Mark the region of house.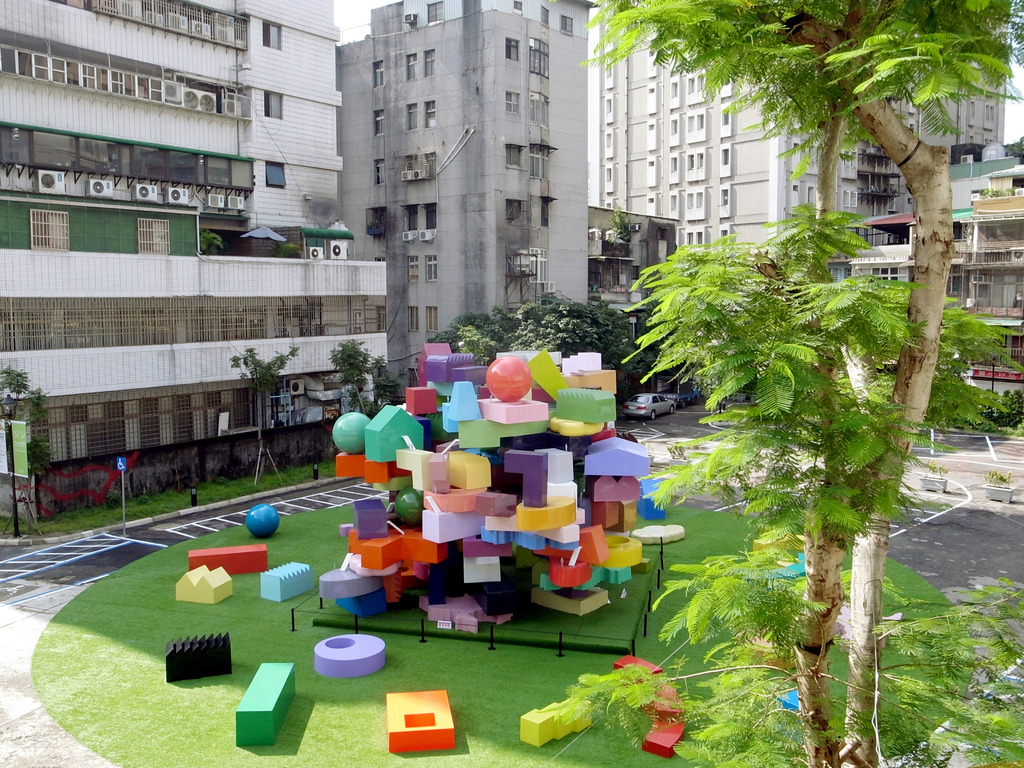
Region: [818, 143, 1023, 404].
